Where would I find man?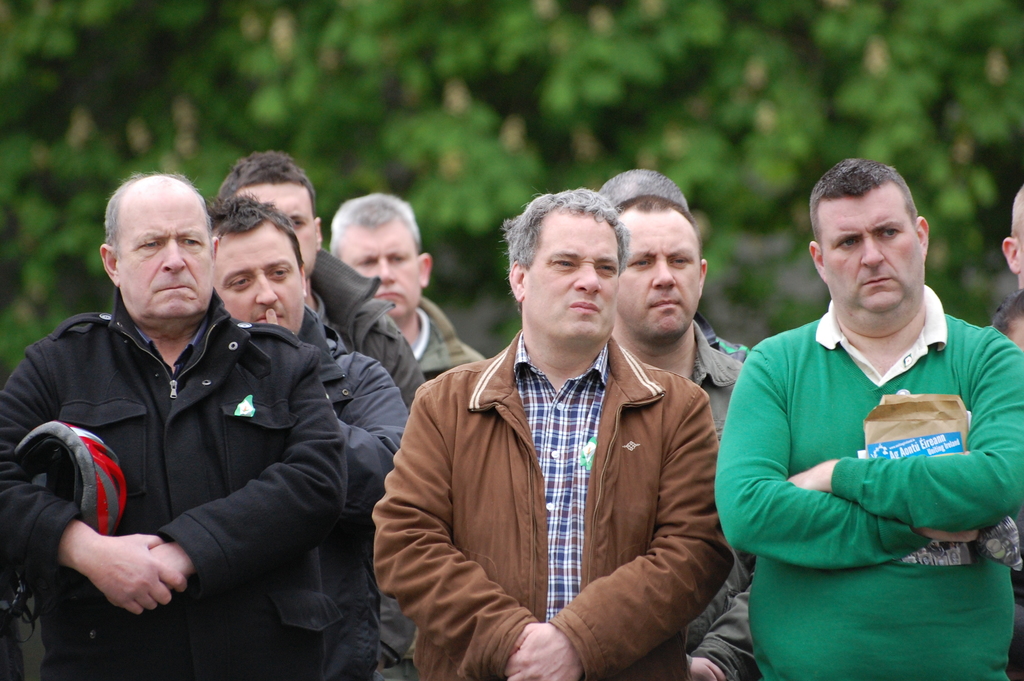
At detection(0, 170, 350, 680).
